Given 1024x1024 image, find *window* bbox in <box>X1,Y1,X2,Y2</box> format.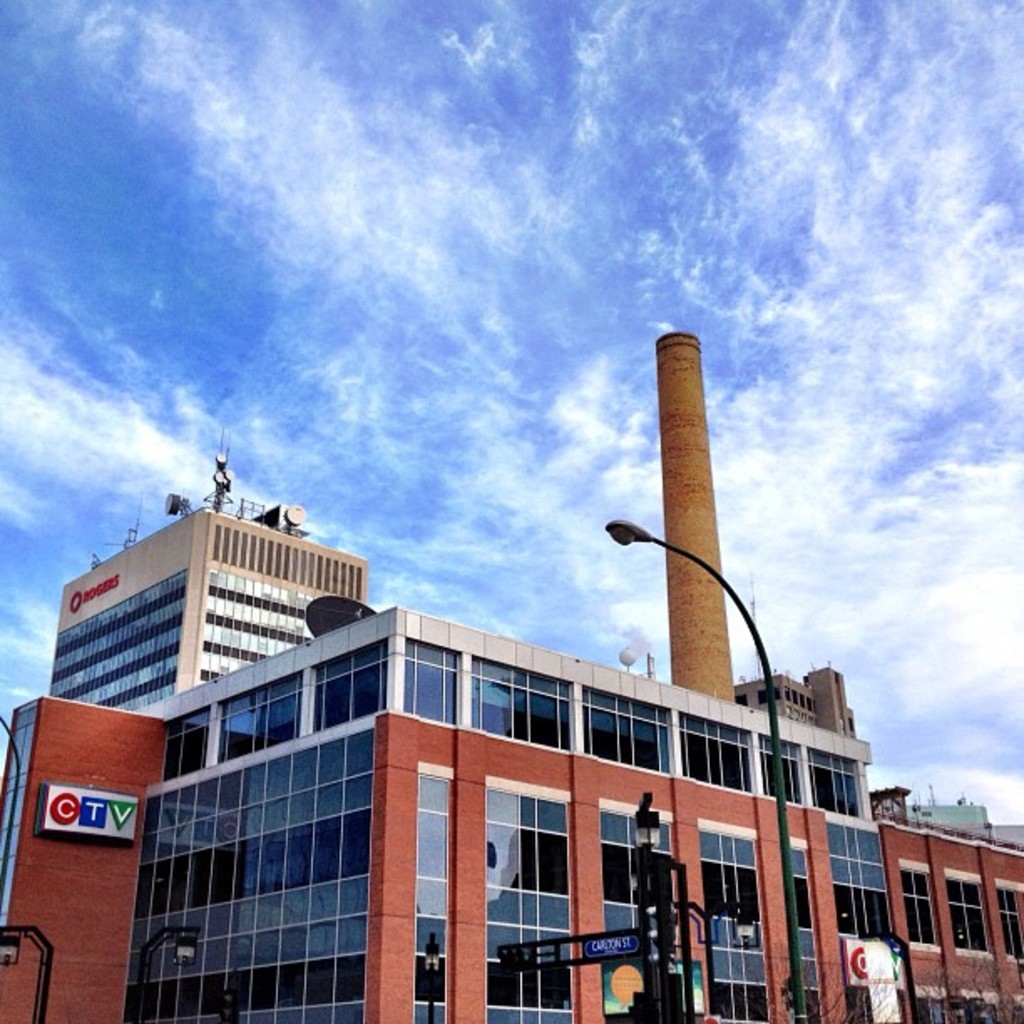
<box>482,805,582,944</box>.
